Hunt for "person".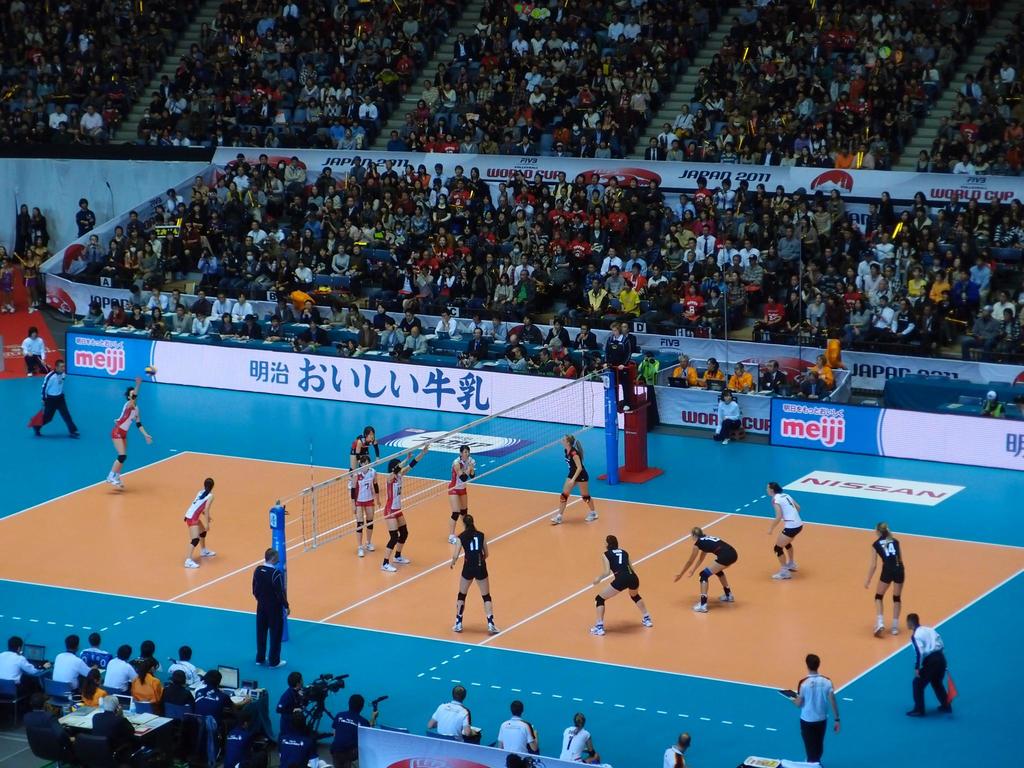
Hunted down at x1=253 y1=550 x2=287 y2=669.
